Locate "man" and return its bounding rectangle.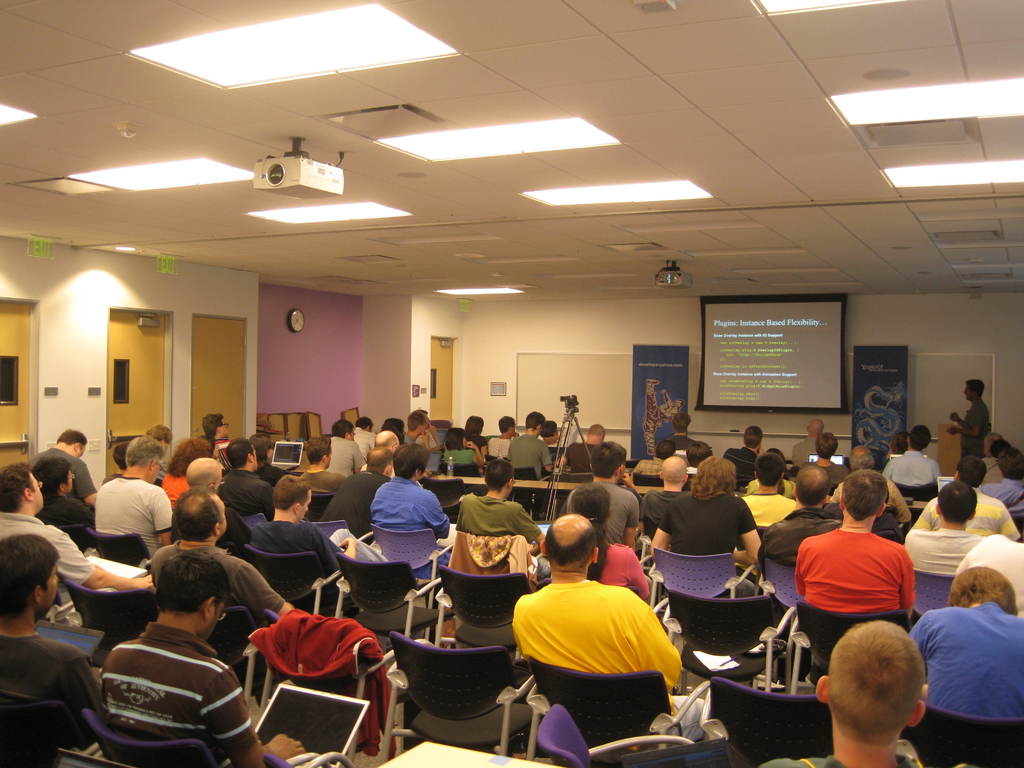
(356, 431, 402, 479).
